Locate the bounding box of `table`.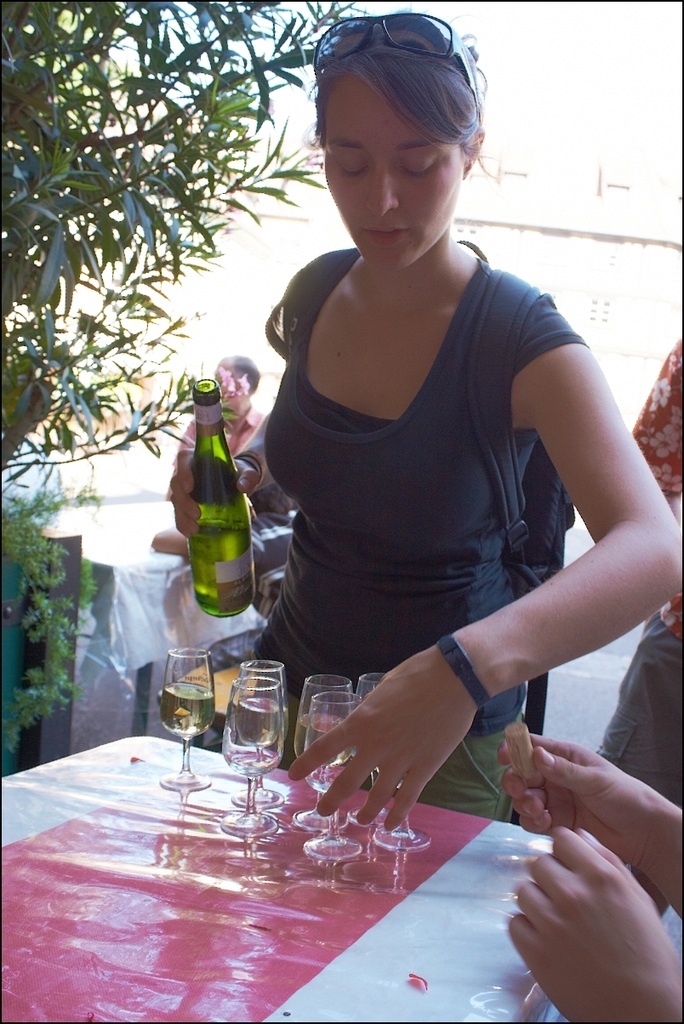
Bounding box: left=52, top=508, right=630, bottom=758.
